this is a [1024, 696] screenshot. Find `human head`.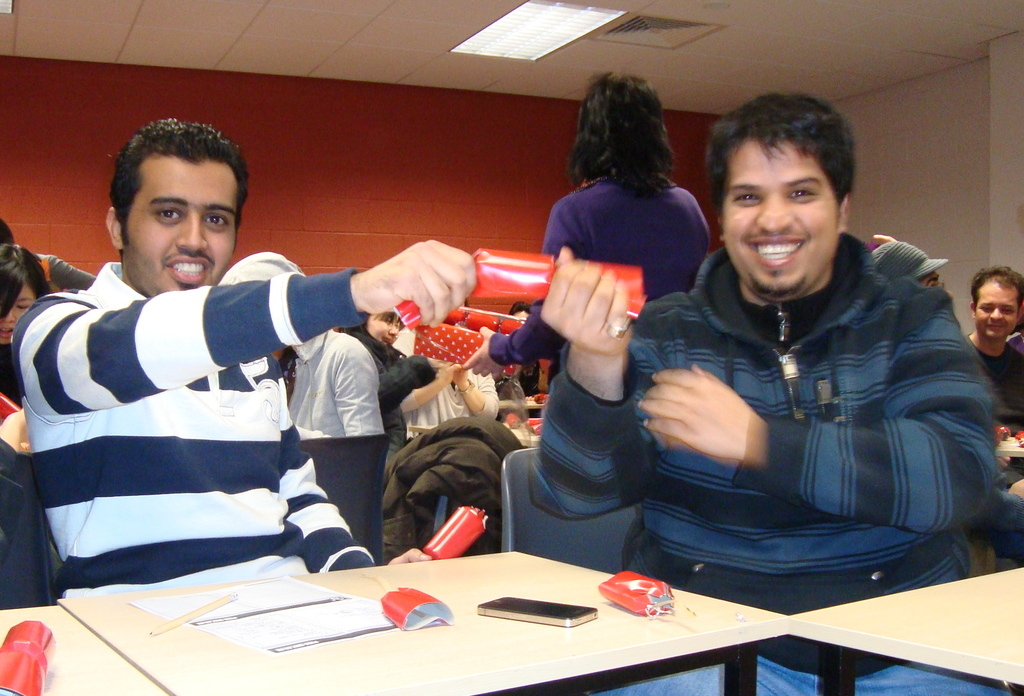
Bounding box: box=[223, 253, 309, 352].
